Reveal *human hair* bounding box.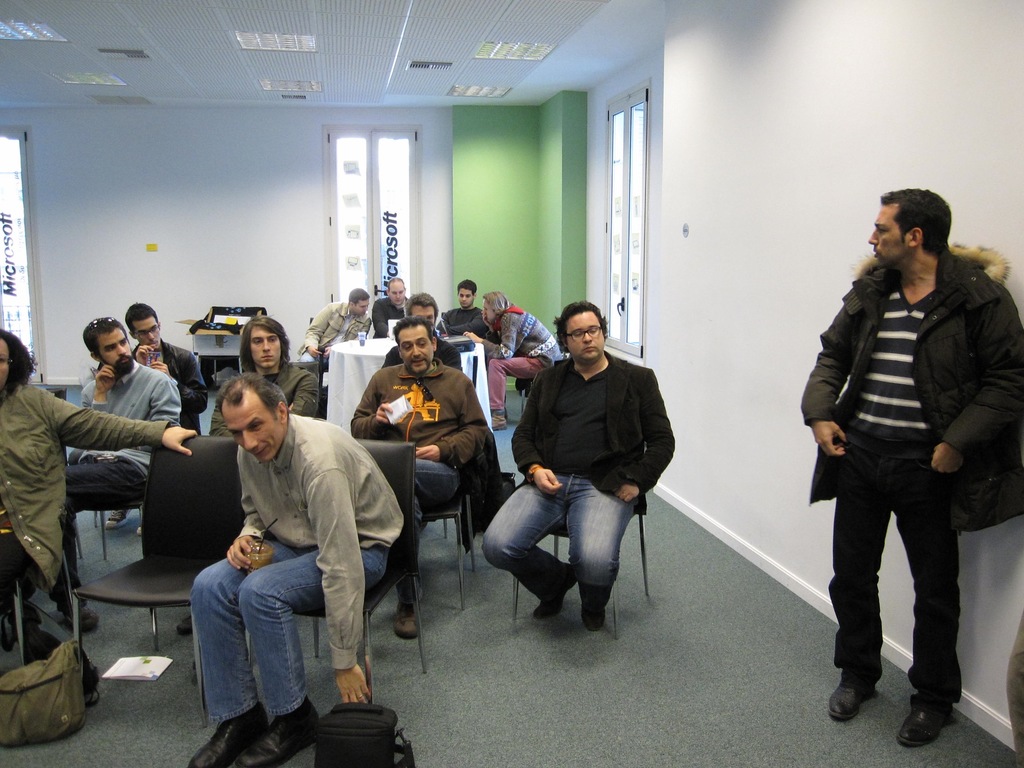
Revealed: {"x1": 242, "y1": 317, "x2": 296, "y2": 376}.
